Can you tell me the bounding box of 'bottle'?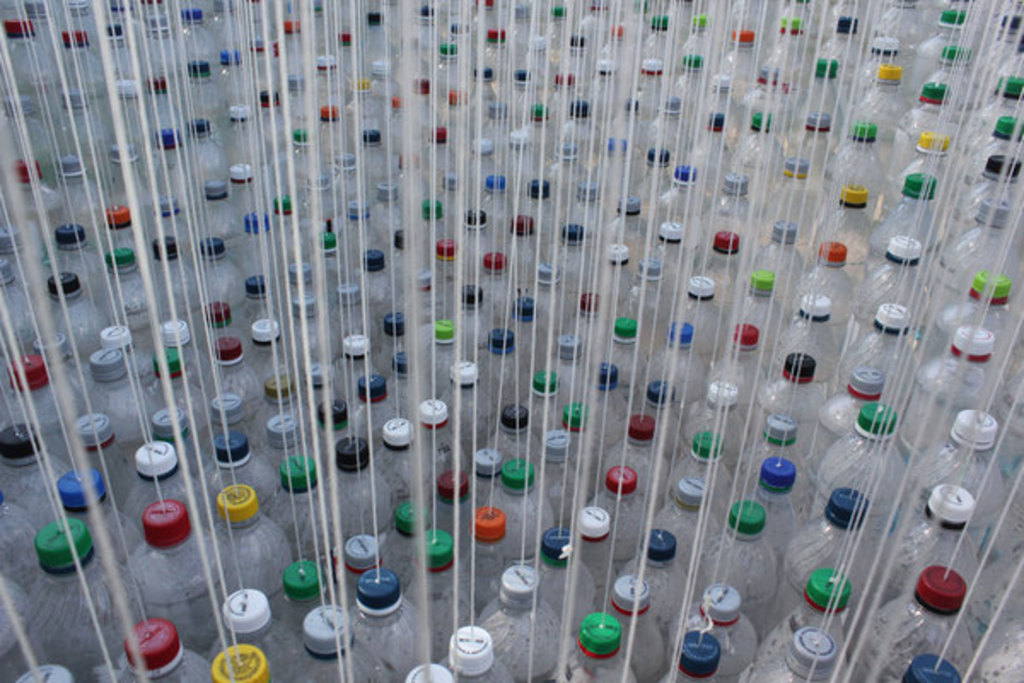
l=671, t=374, r=744, b=470.
